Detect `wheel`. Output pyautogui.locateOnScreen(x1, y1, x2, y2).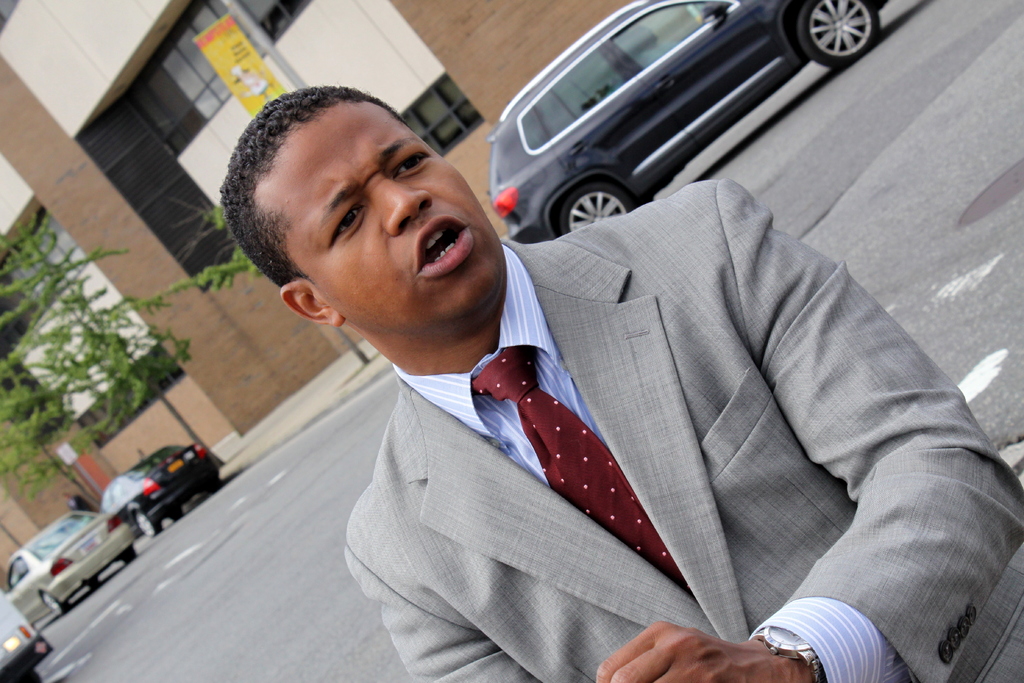
pyautogui.locateOnScreen(801, 0, 880, 62).
